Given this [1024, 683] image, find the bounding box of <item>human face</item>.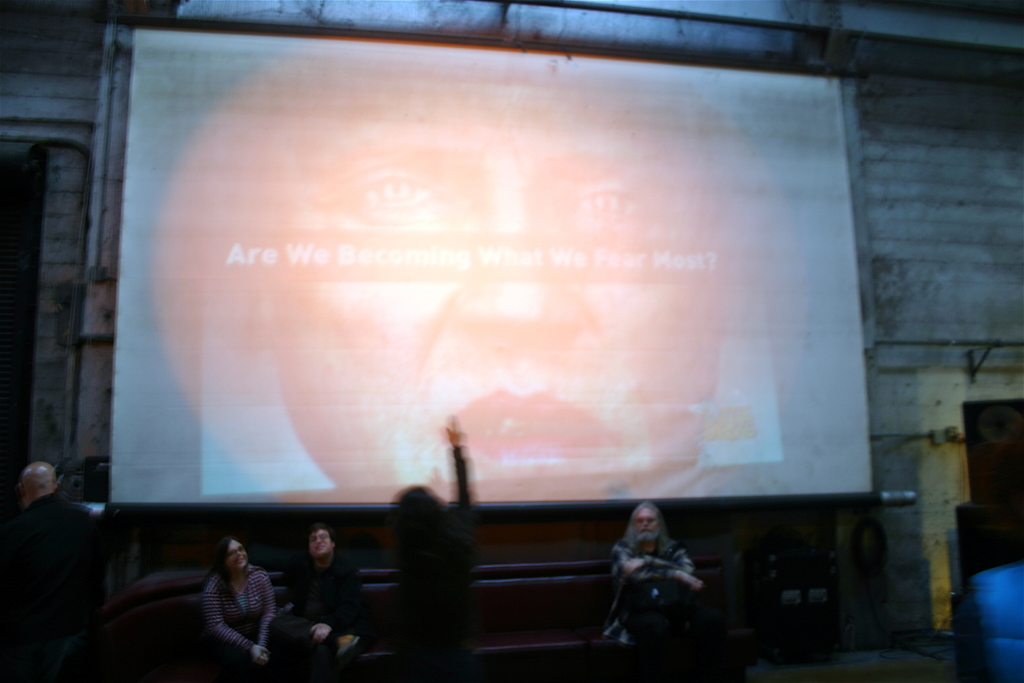
(left=636, top=507, right=662, bottom=541).
